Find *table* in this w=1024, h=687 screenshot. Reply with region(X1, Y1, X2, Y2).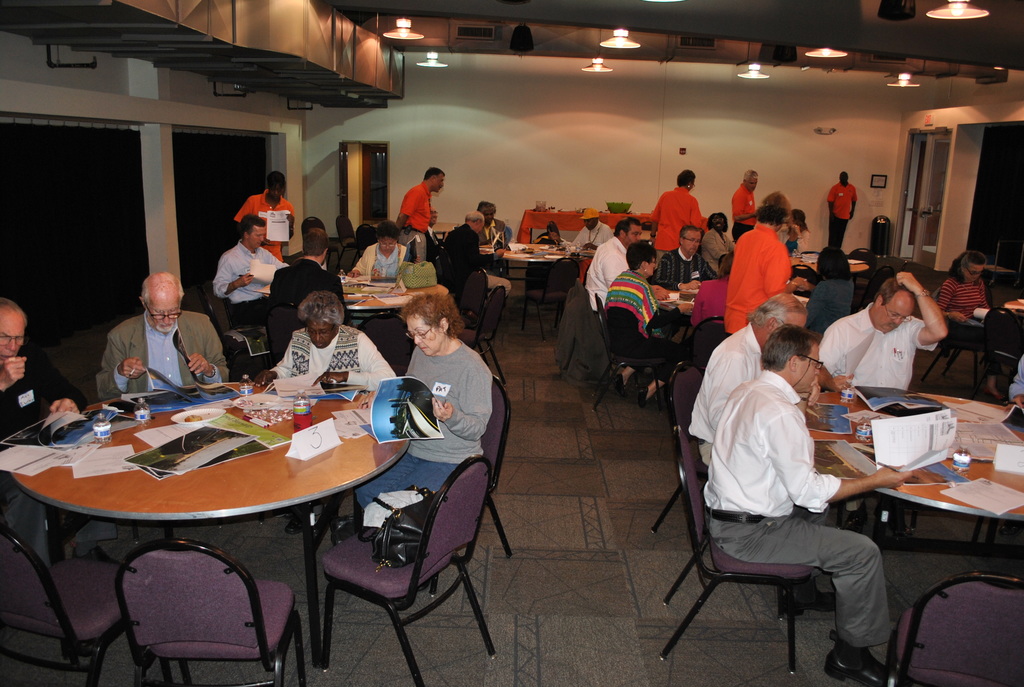
region(497, 239, 575, 333).
